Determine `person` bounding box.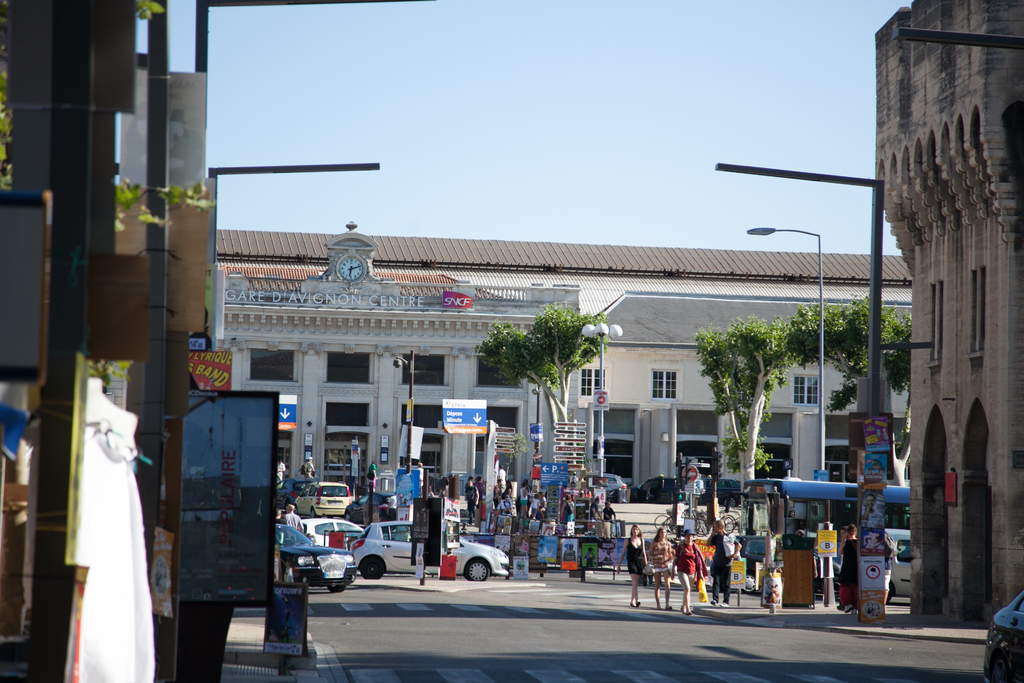
Determined: BBox(861, 493, 883, 529).
